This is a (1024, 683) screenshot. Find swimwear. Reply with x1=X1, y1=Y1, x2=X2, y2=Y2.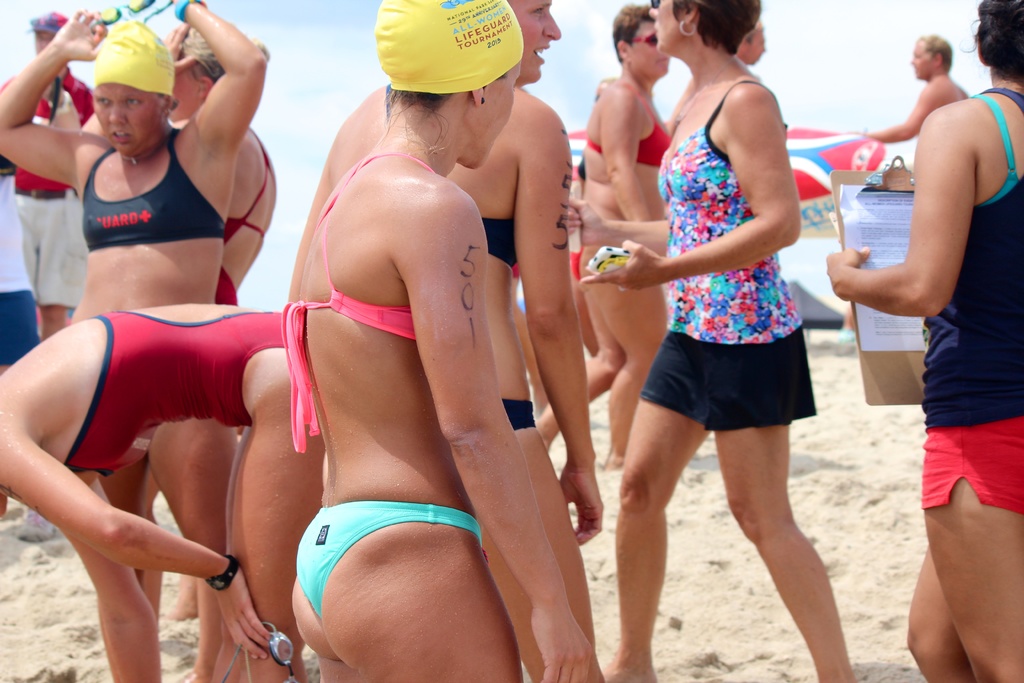
x1=295, y1=504, x2=484, y2=620.
